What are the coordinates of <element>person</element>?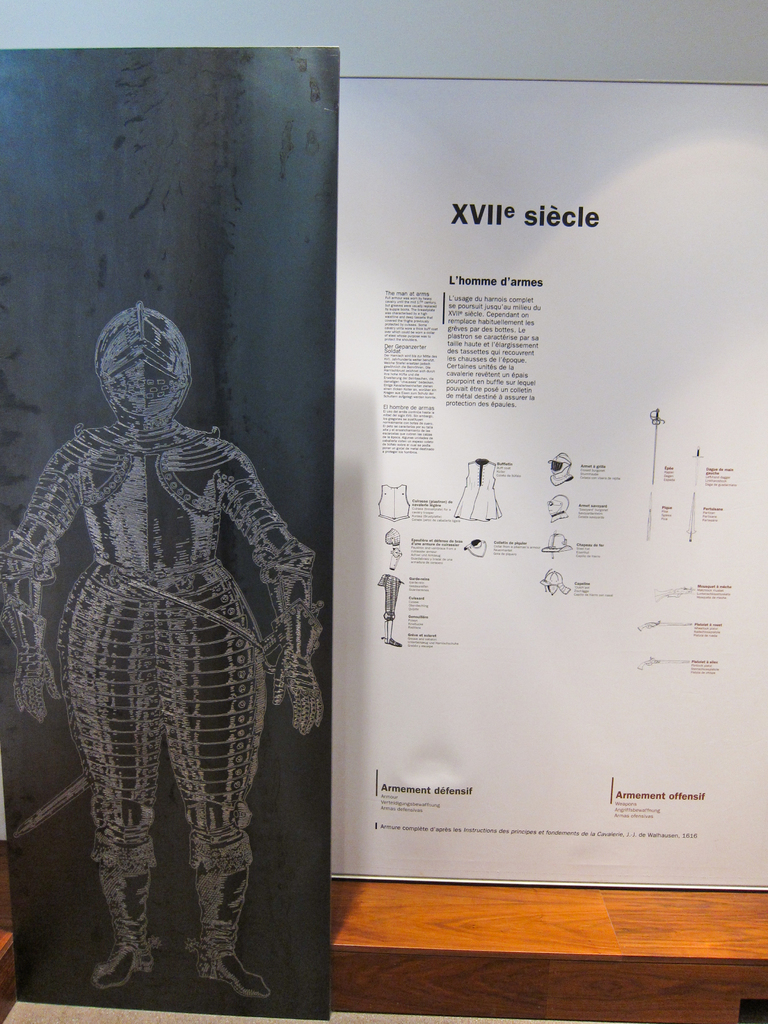
[23, 246, 314, 973].
